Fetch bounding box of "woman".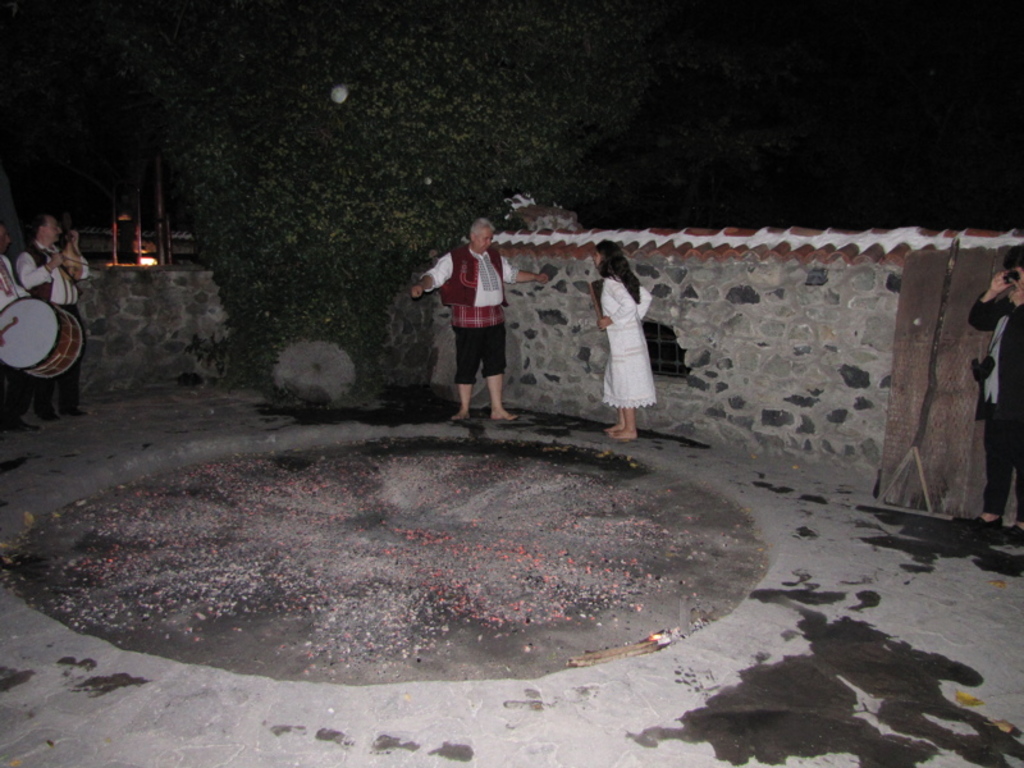
Bbox: crop(585, 237, 672, 442).
